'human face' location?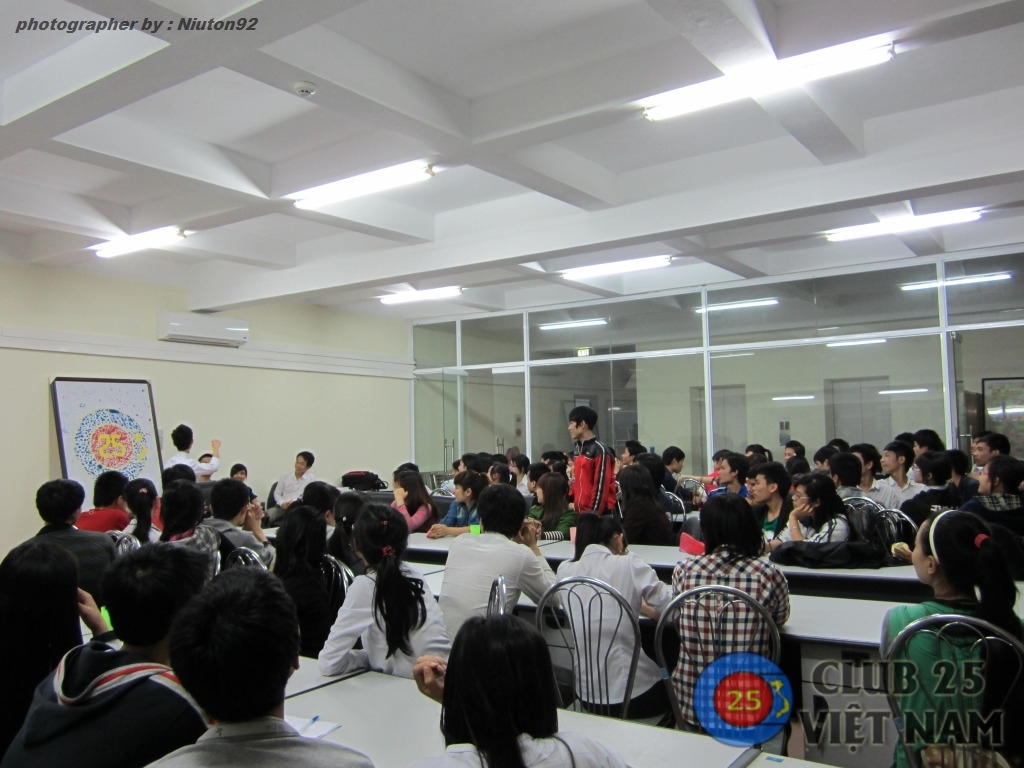
(452, 483, 466, 500)
